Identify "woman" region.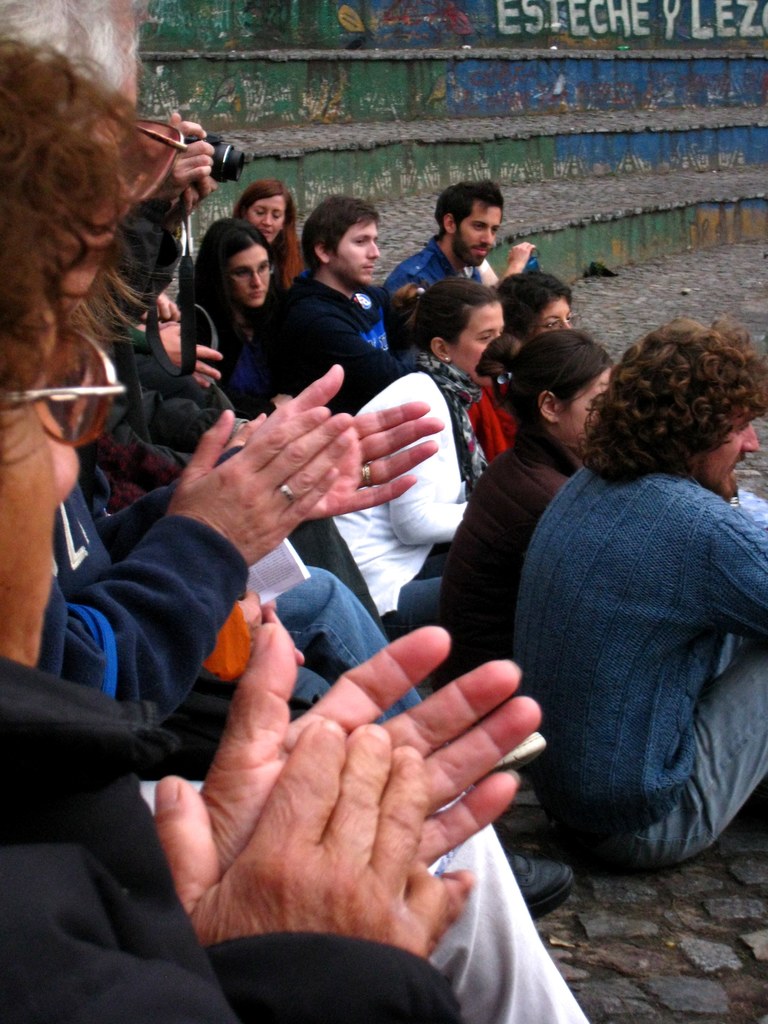
Region: Rect(226, 169, 312, 296).
